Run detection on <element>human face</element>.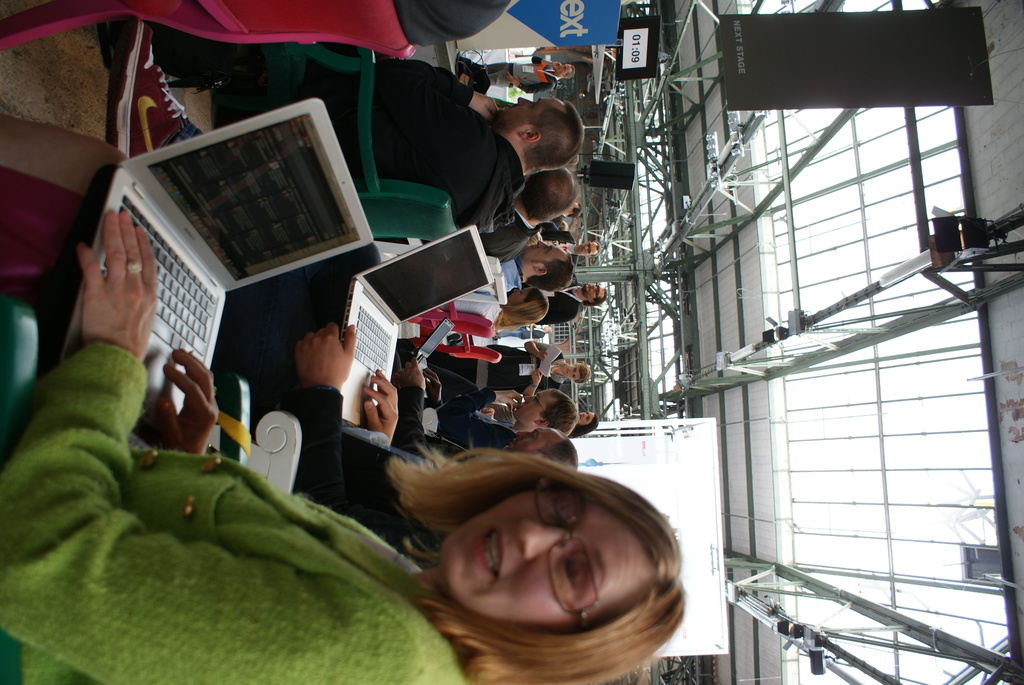
Result: [x1=489, y1=95, x2=557, y2=131].
